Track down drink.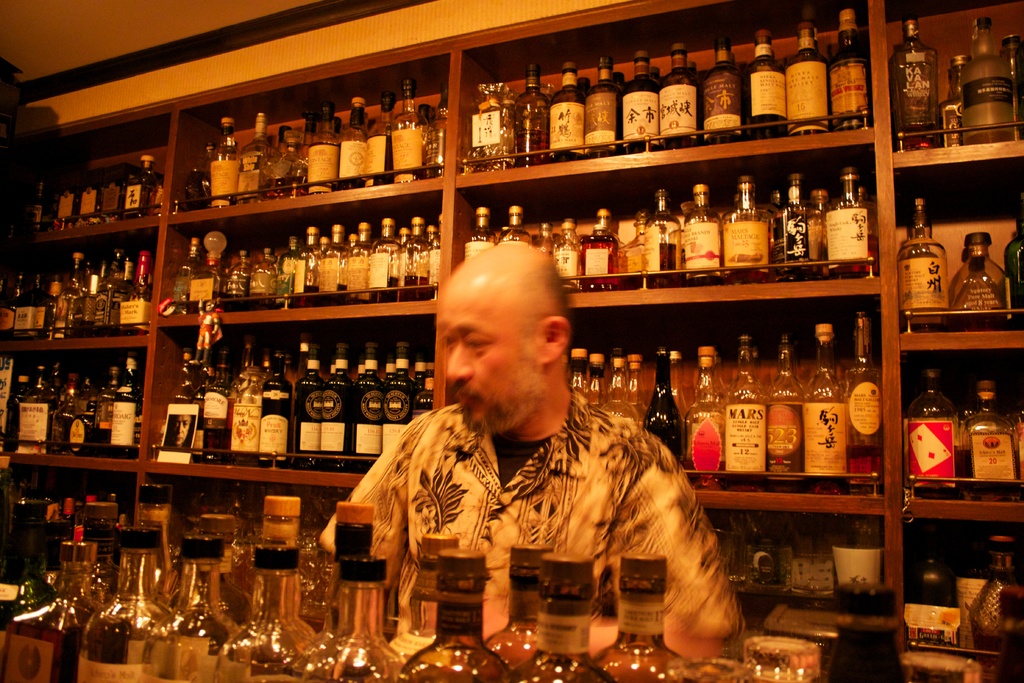
Tracked to left=198, top=341, right=236, bottom=463.
